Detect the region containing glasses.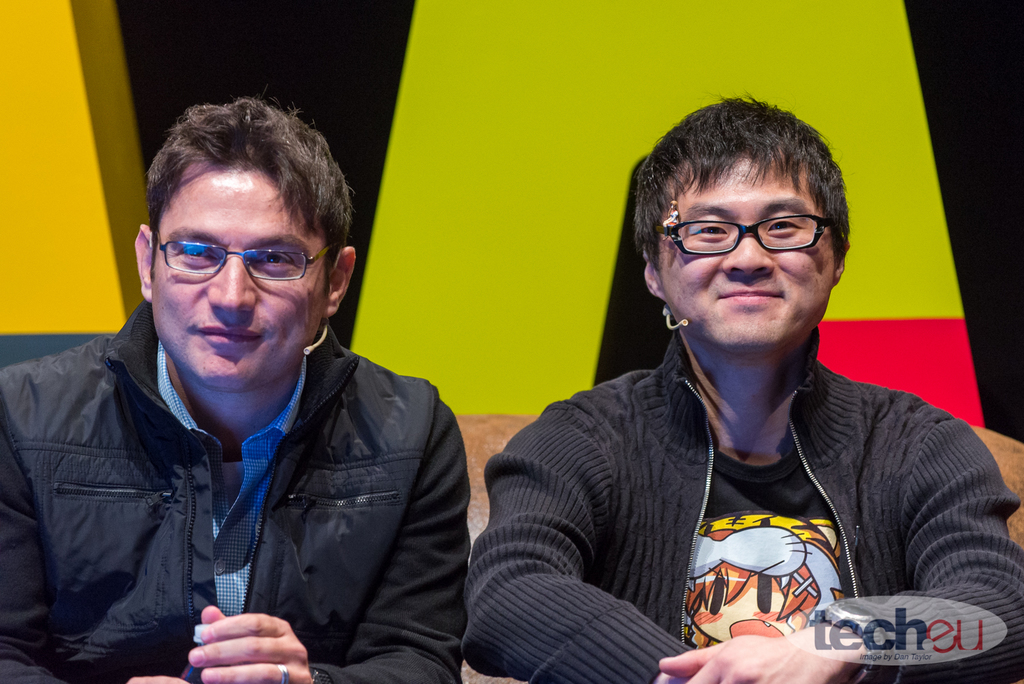
[155,226,340,284].
